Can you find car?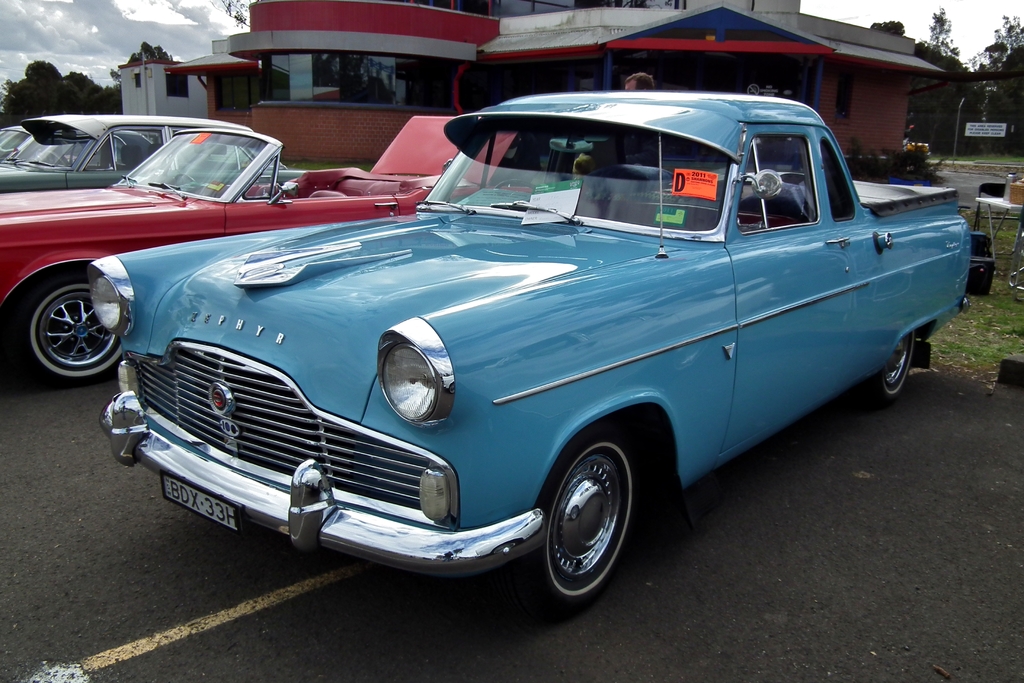
Yes, bounding box: 80, 89, 976, 614.
